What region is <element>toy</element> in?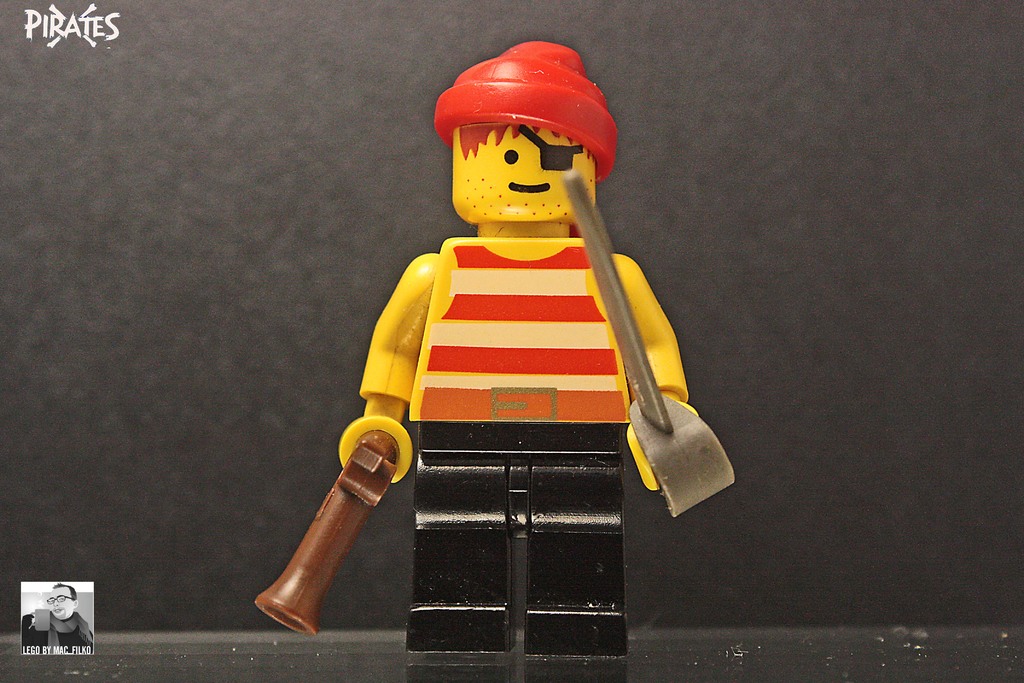
257, 62, 746, 616.
